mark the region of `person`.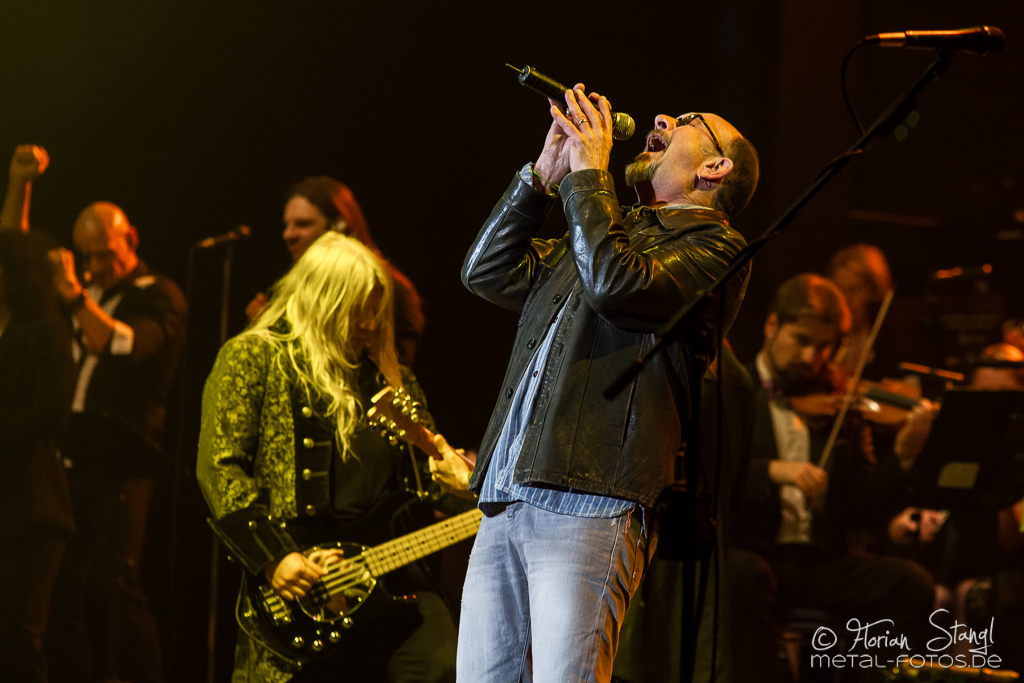
Region: <region>196, 233, 473, 682</region>.
